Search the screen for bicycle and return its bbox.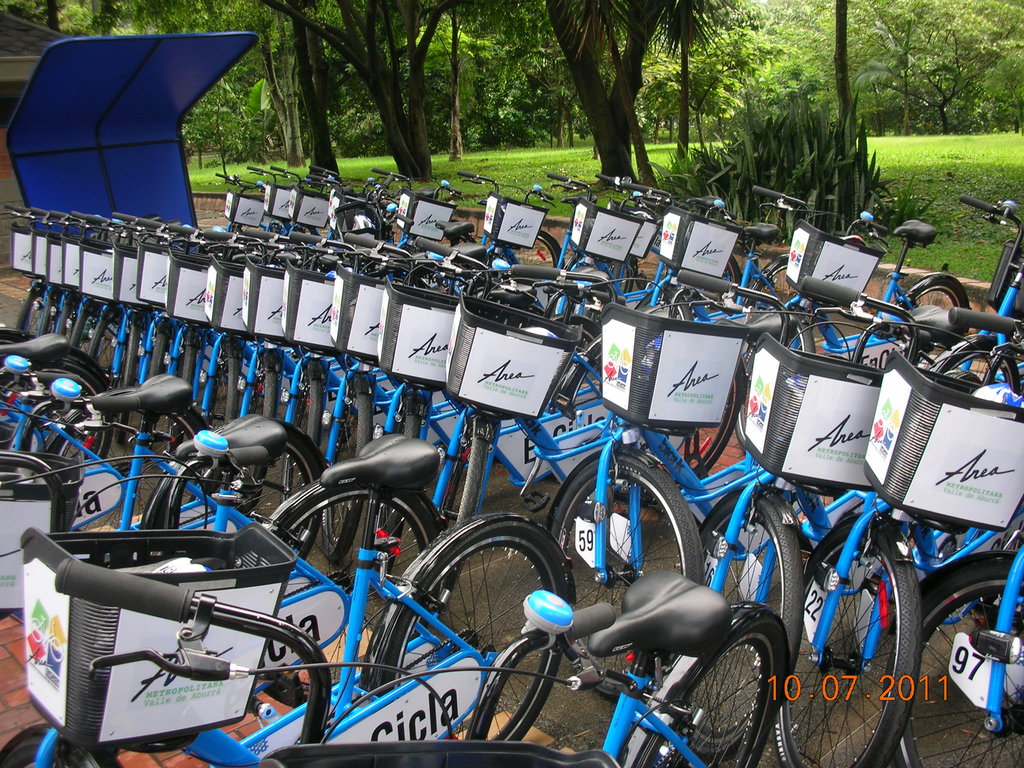
Found: 0/355/117/499.
